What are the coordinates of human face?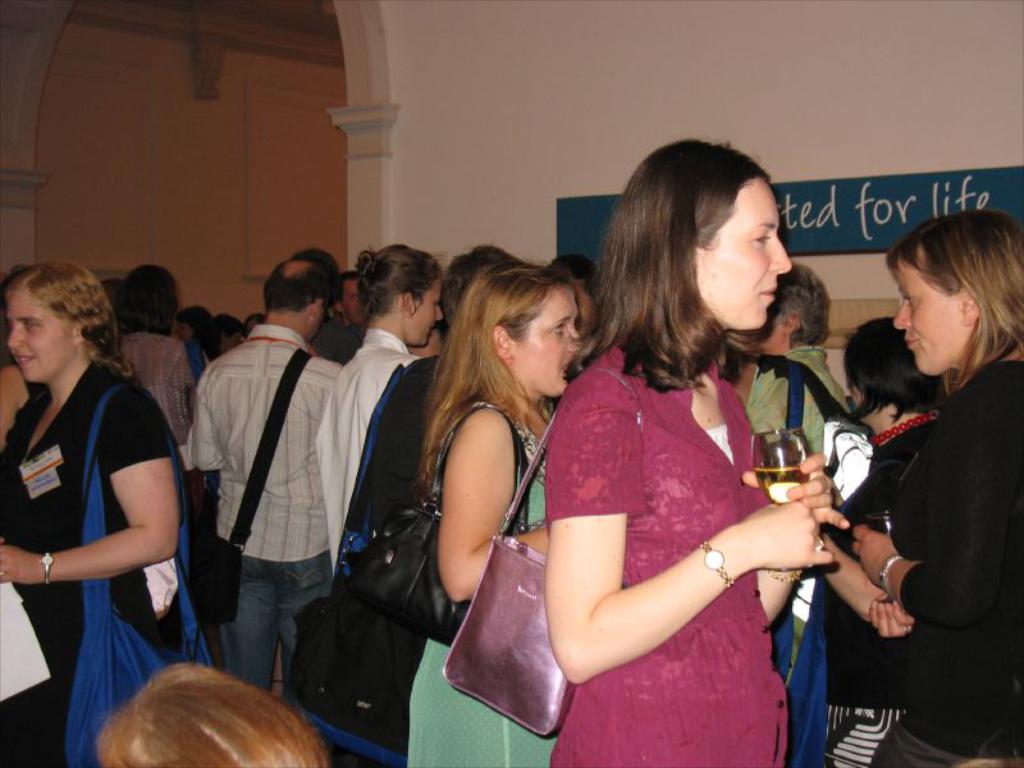
bbox=[891, 260, 972, 376].
